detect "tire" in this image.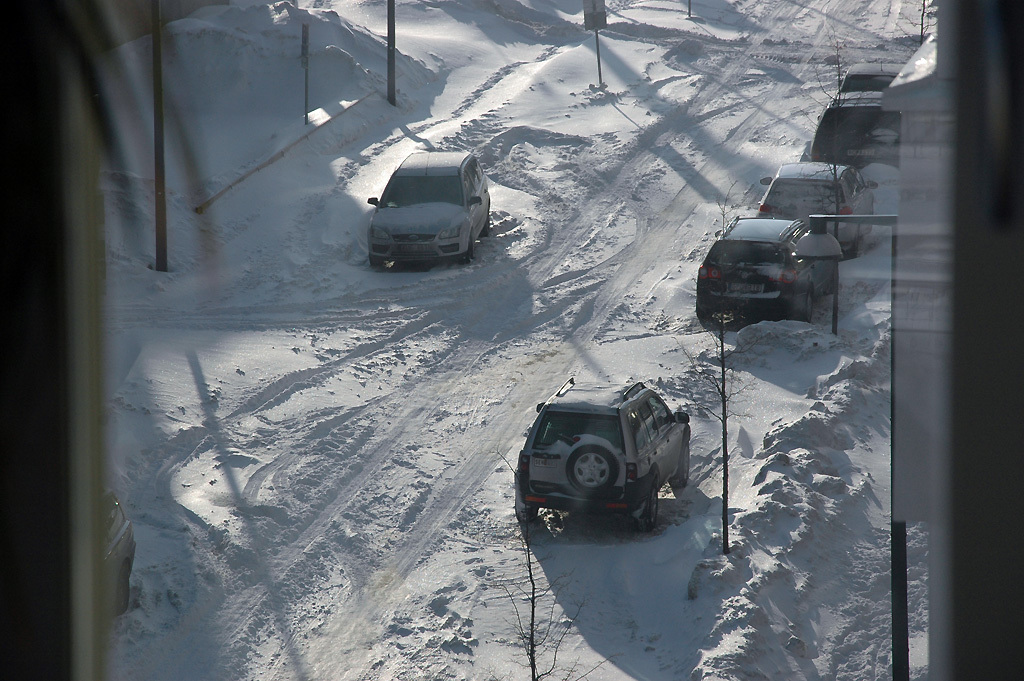
Detection: [513, 495, 539, 523].
